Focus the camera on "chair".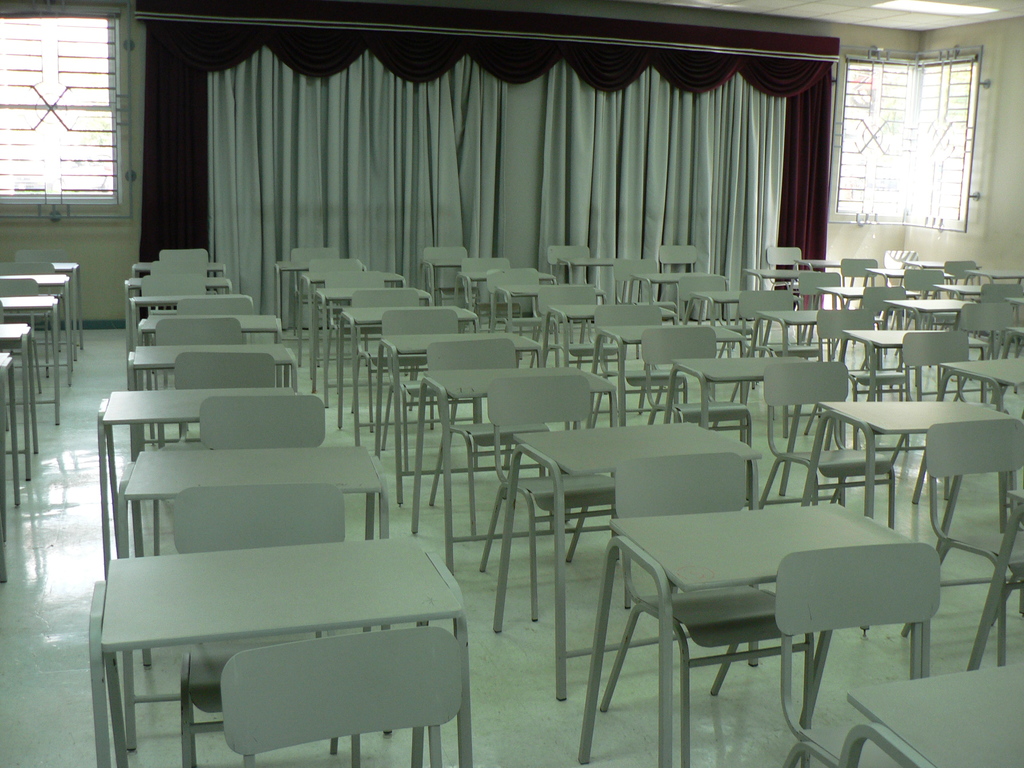
Focus region: 153, 318, 245, 396.
